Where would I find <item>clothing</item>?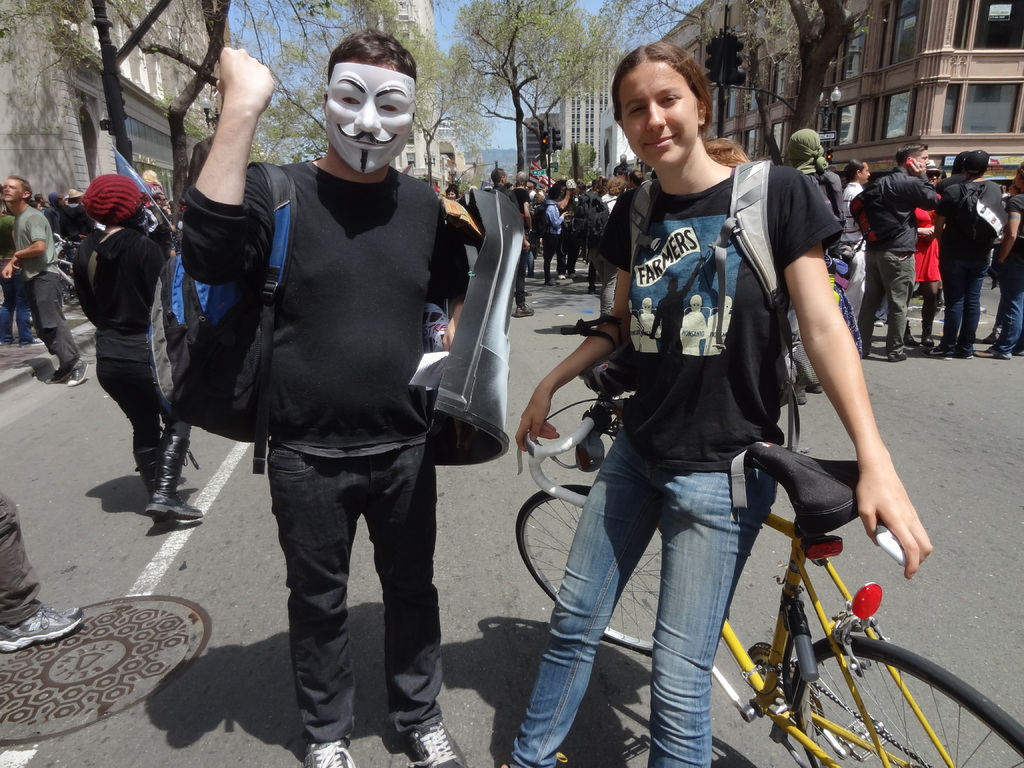
At x1=928, y1=166, x2=1001, y2=343.
